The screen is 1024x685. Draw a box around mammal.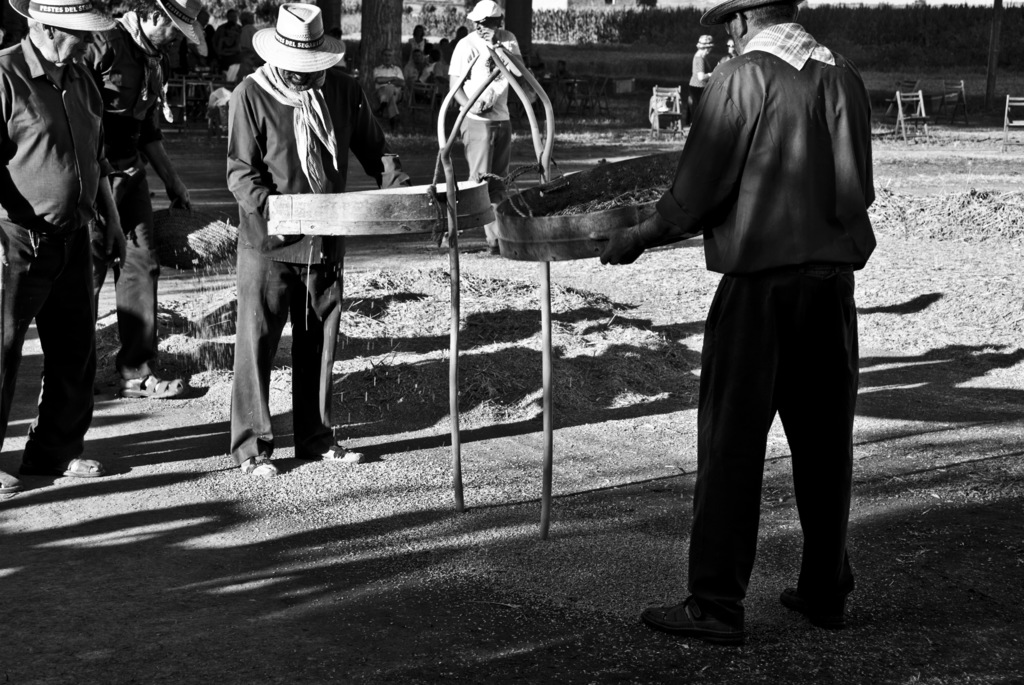
detection(225, 0, 420, 476).
